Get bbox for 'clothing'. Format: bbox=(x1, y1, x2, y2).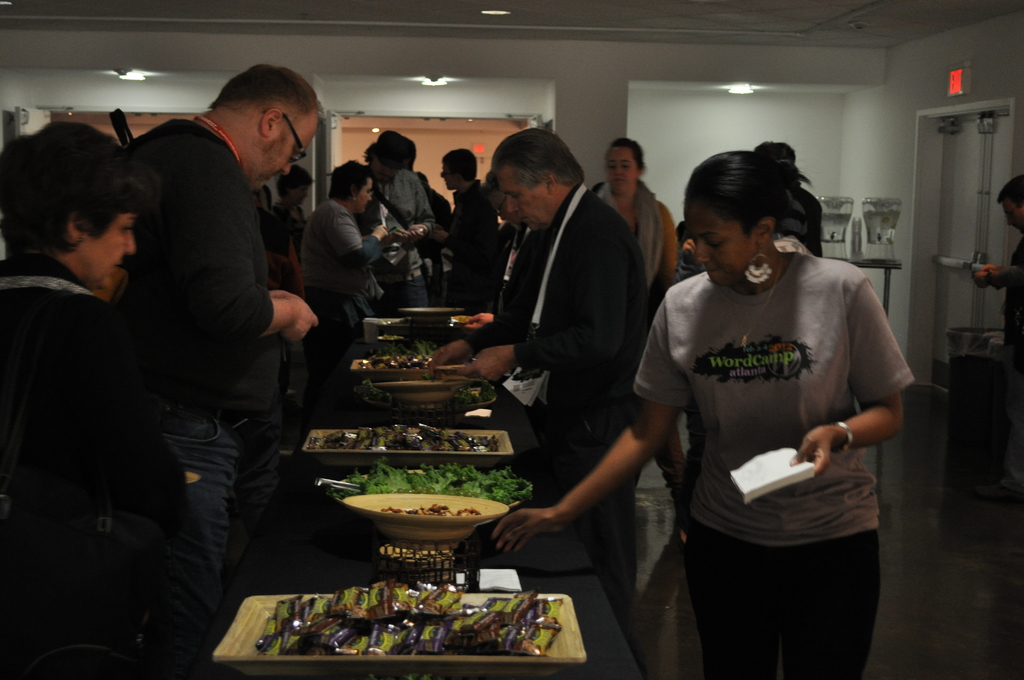
bbox=(627, 242, 909, 535).
